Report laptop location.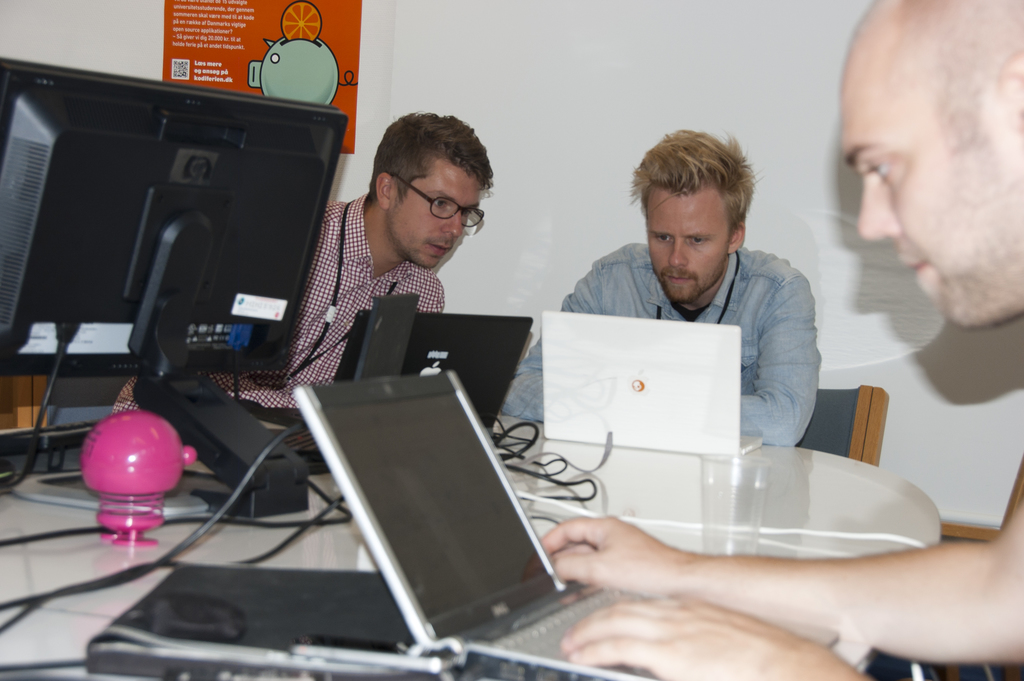
Report: x1=543, y1=315, x2=764, y2=444.
